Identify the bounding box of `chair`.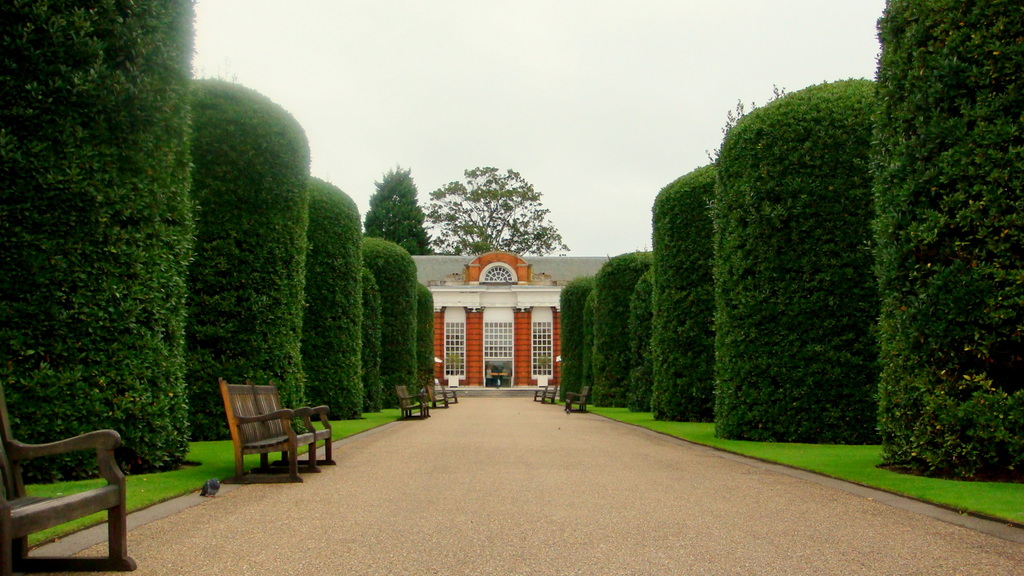
0,391,140,575.
